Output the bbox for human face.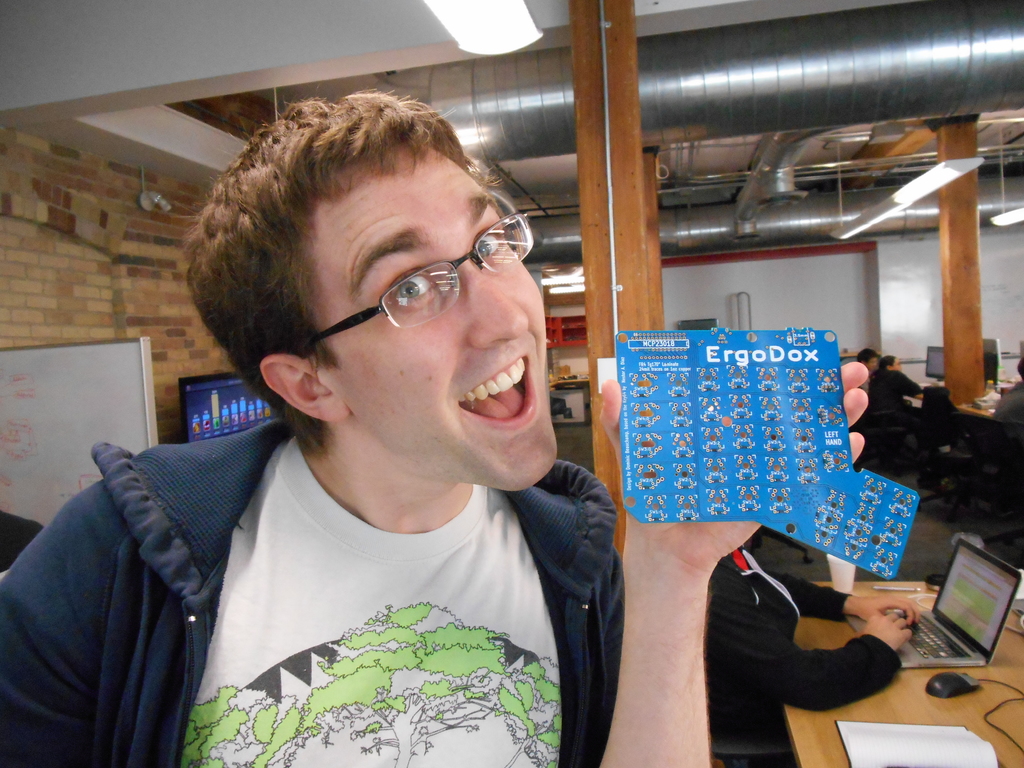
309:152:555:491.
